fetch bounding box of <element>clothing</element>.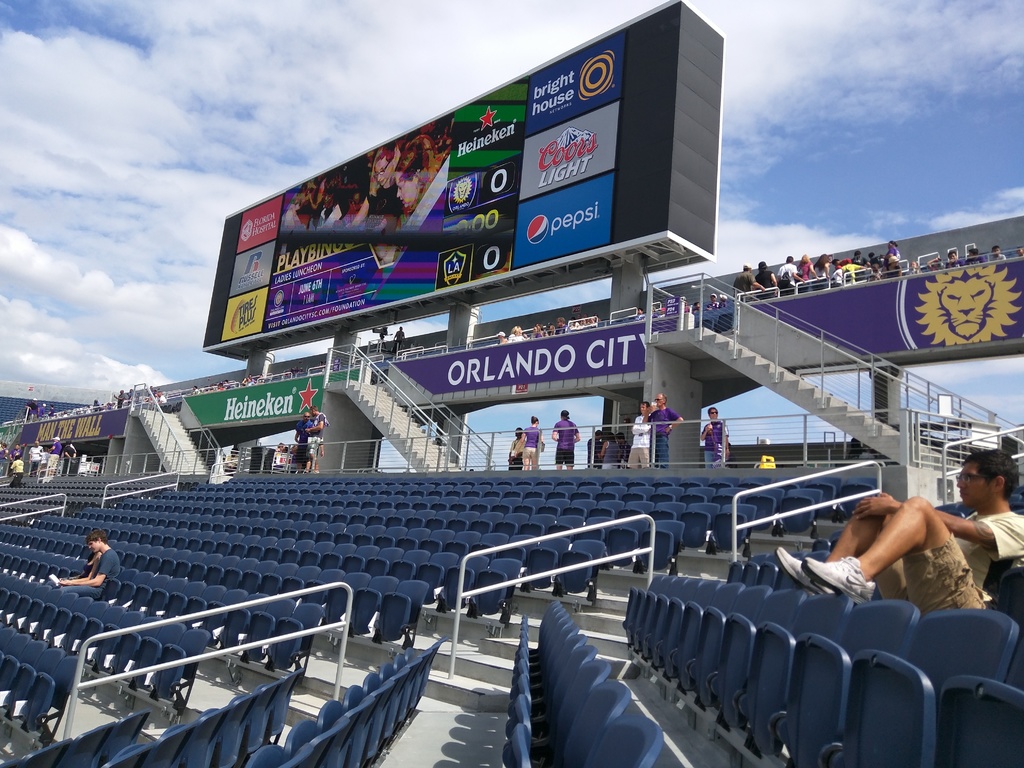
Bbox: rect(46, 444, 63, 477).
